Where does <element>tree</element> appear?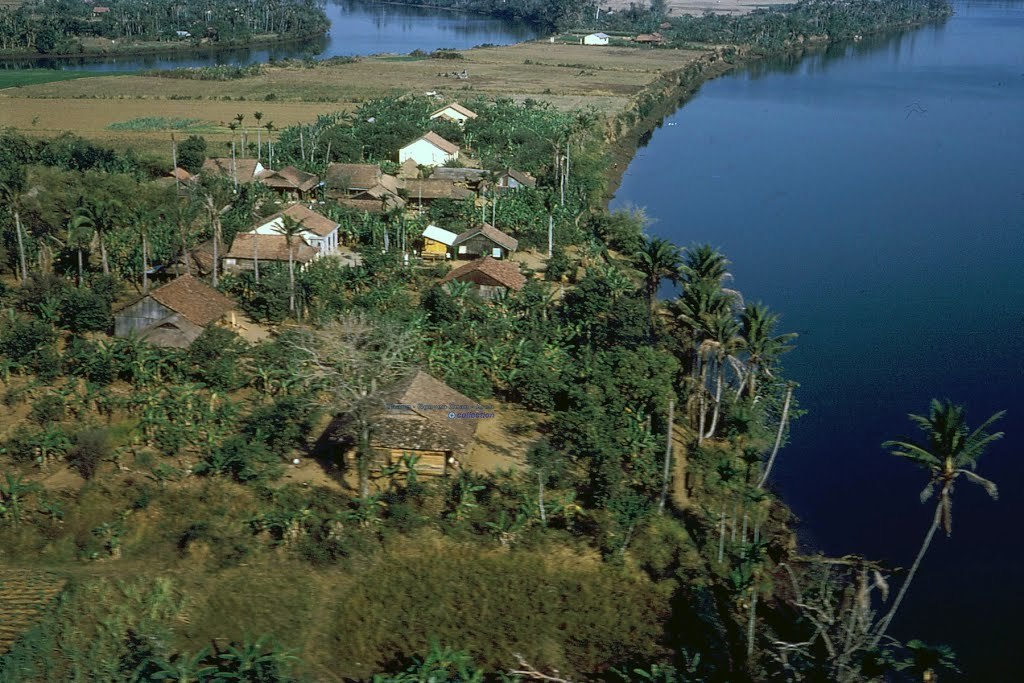
Appears at {"x1": 870, "y1": 398, "x2": 1007, "y2": 649}.
